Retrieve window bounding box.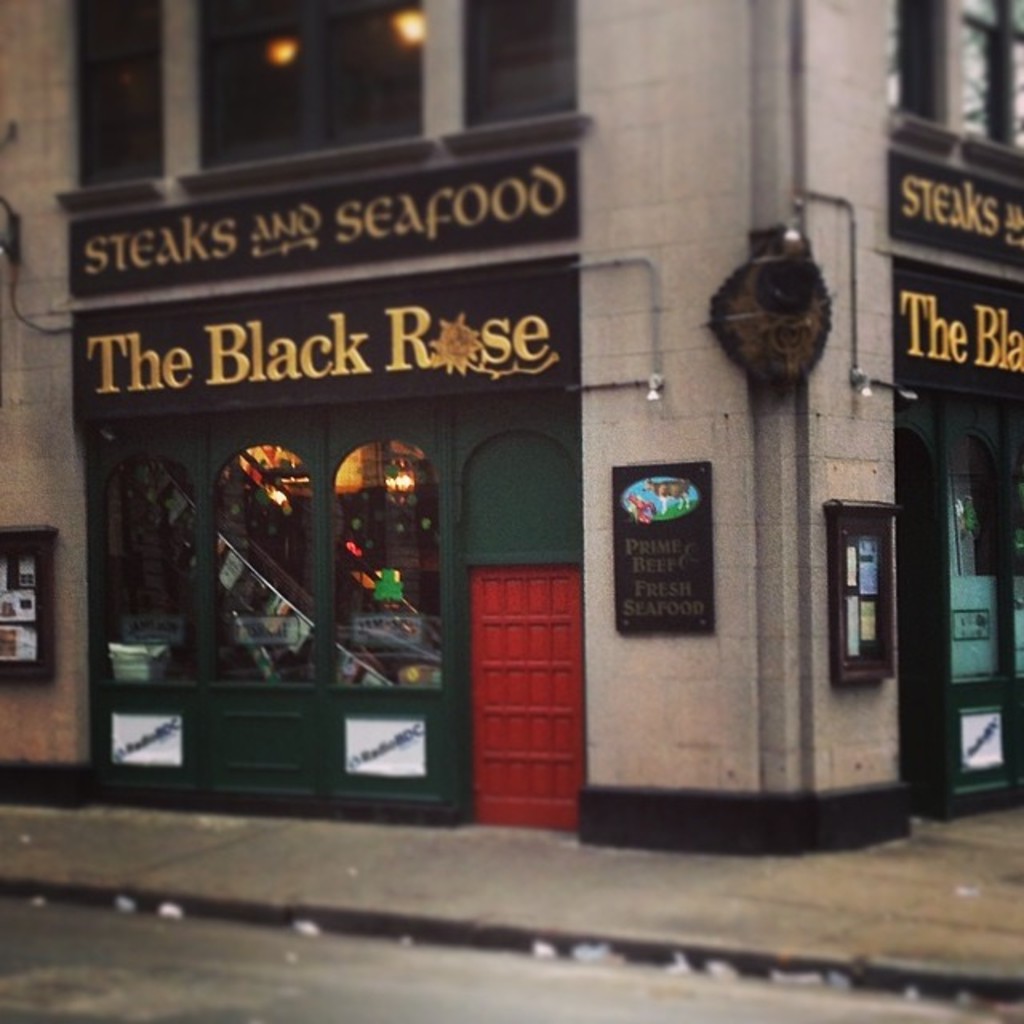
Bounding box: {"x1": 445, "y1": 0, "x2": 594, "y2": 146}.
